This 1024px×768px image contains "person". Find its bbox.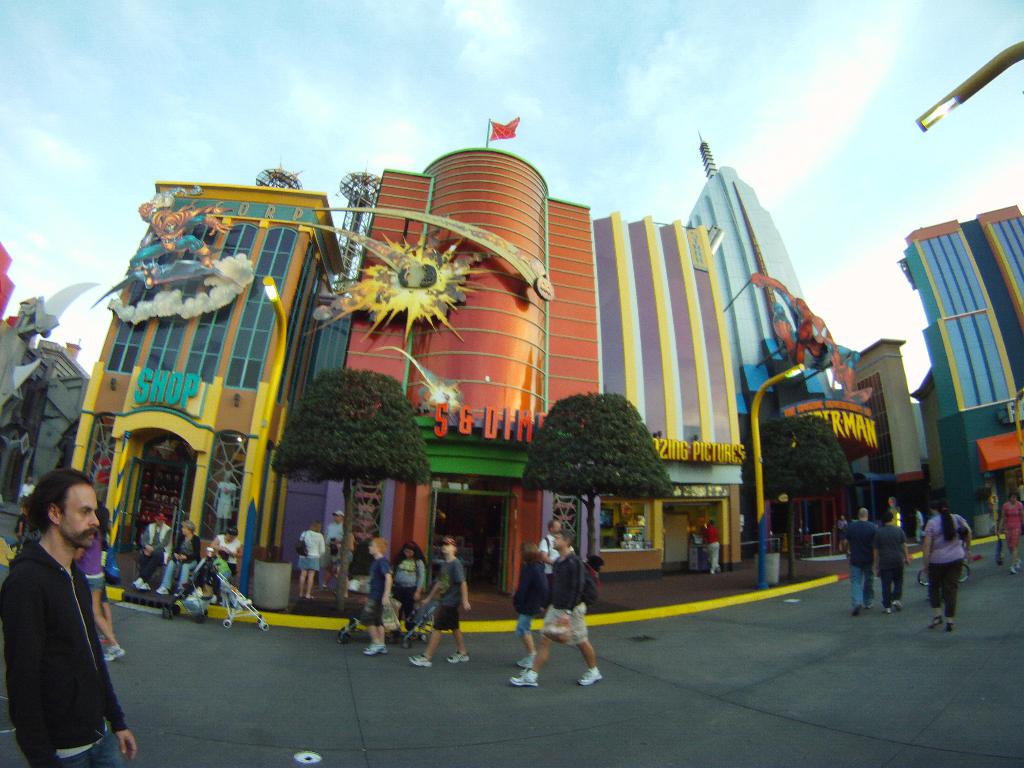
select_region(128, 200, 238, 276).
